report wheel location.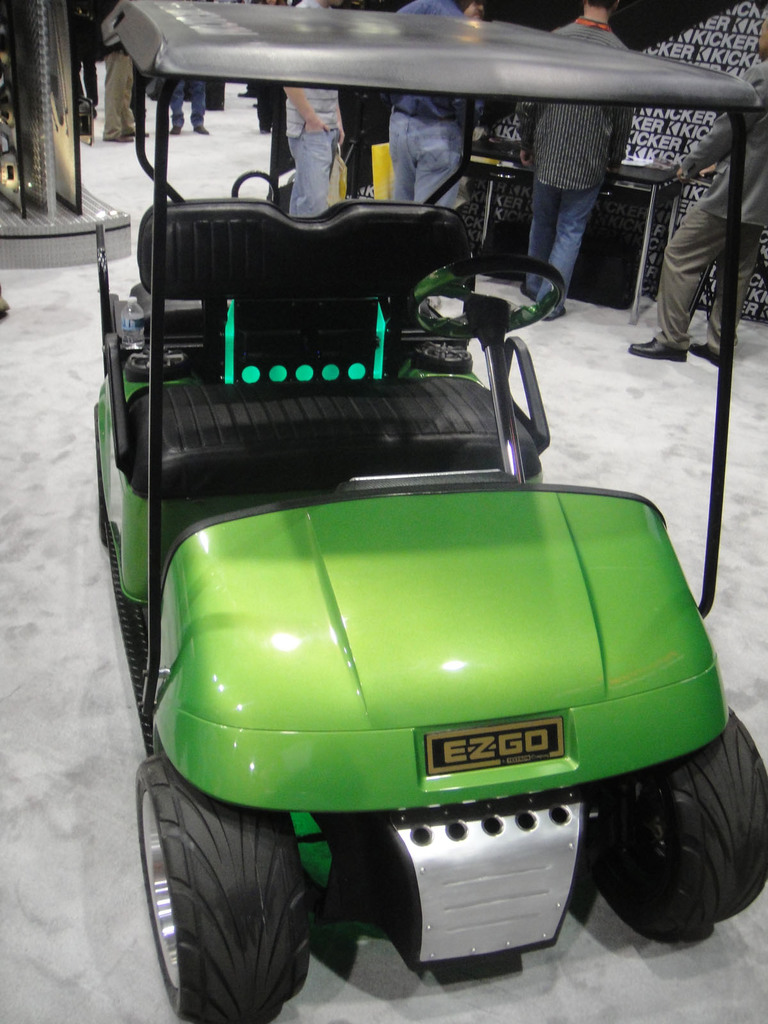
Report: Rect(118, 765, 312, 1023).
